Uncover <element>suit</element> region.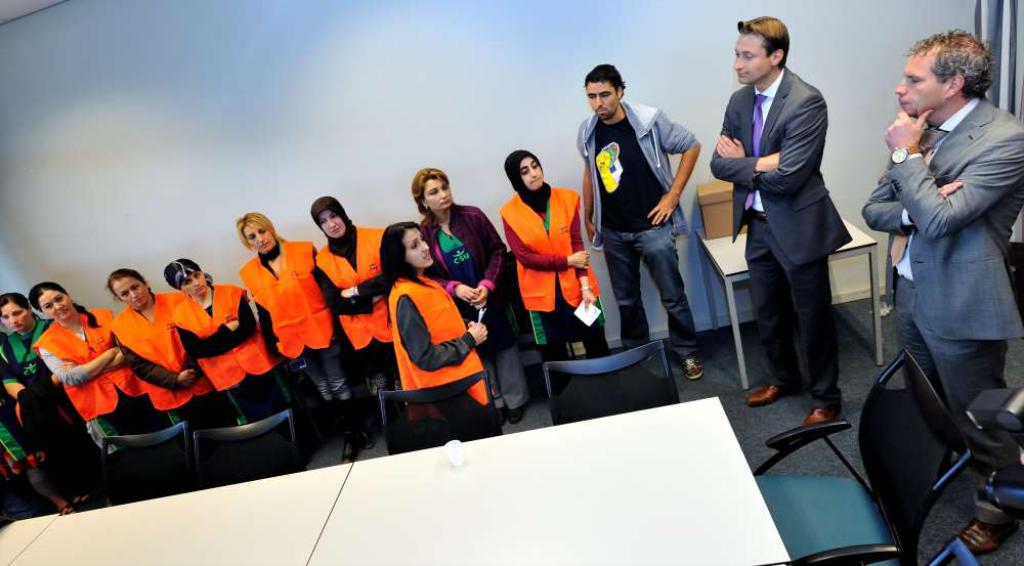
Uncovered: <region>862, 93, 1023, 534</region>.
